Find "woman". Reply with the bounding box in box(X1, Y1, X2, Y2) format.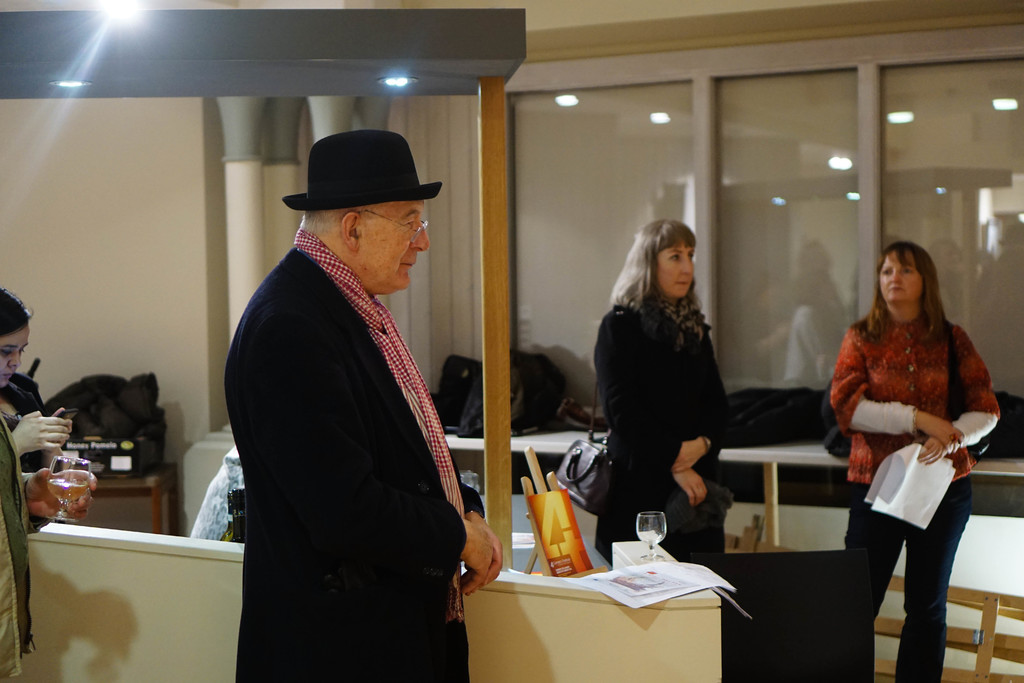
box(0, 281, 97, 682).
